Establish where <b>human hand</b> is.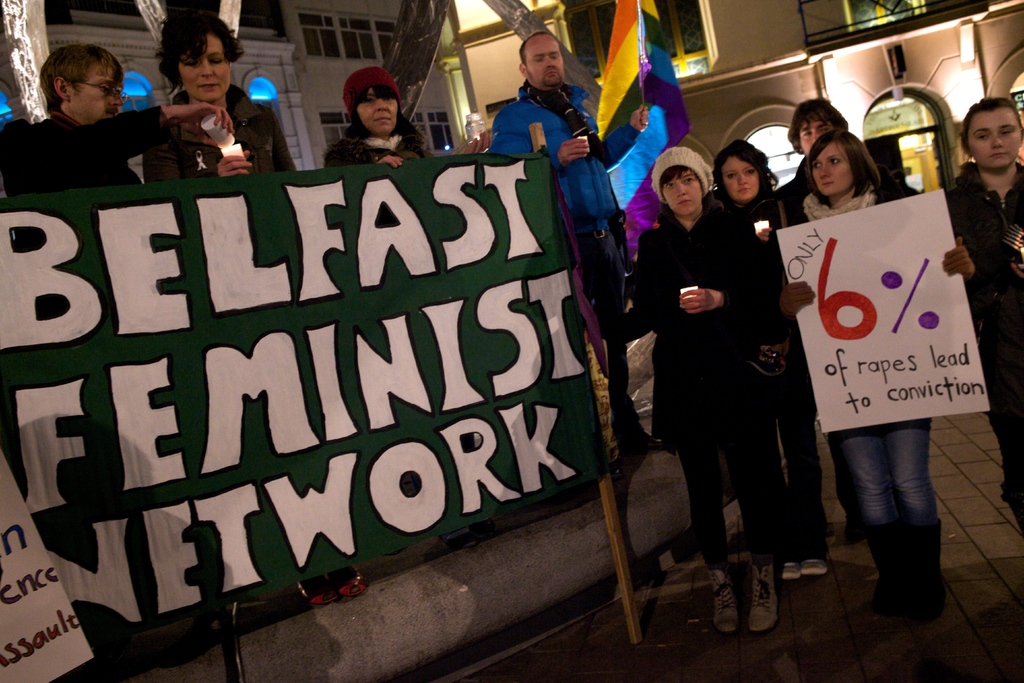
Established at bbox(216, 148, 255, 181).
